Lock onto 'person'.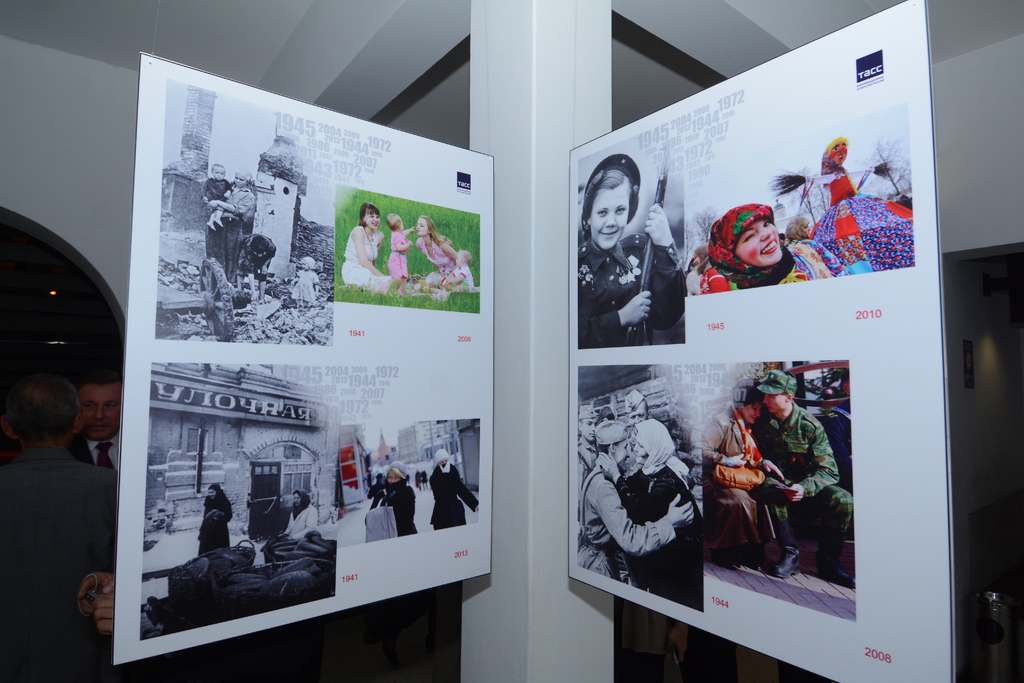
Locked: select_region(189, 475, 235, 547).
